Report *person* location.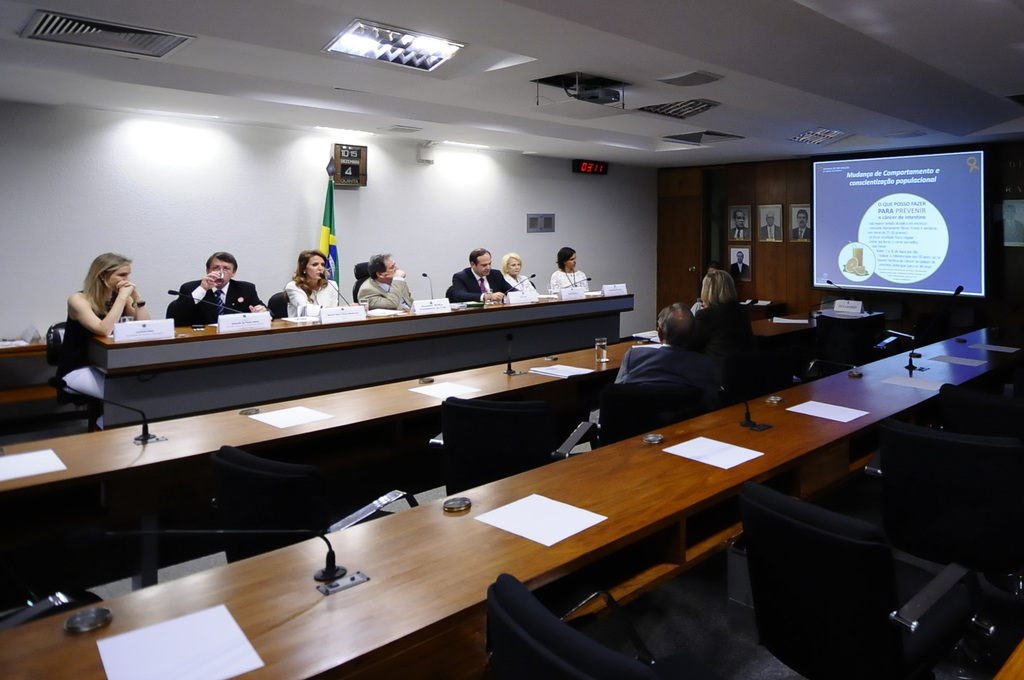
Report: 694/268/753/356.
